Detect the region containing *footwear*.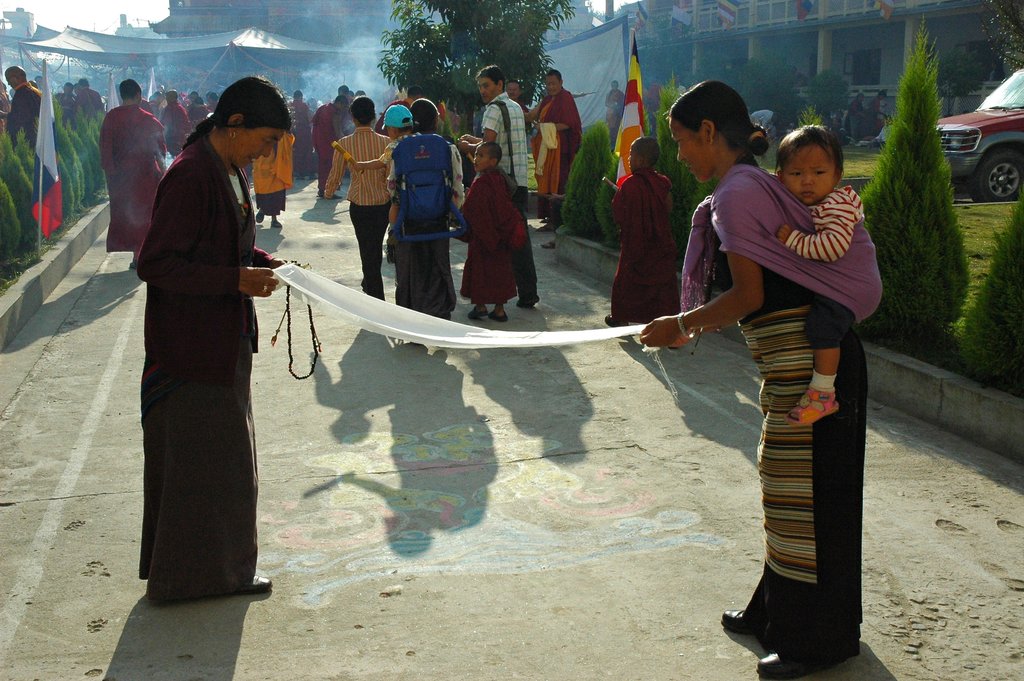
515 295 538 309.
